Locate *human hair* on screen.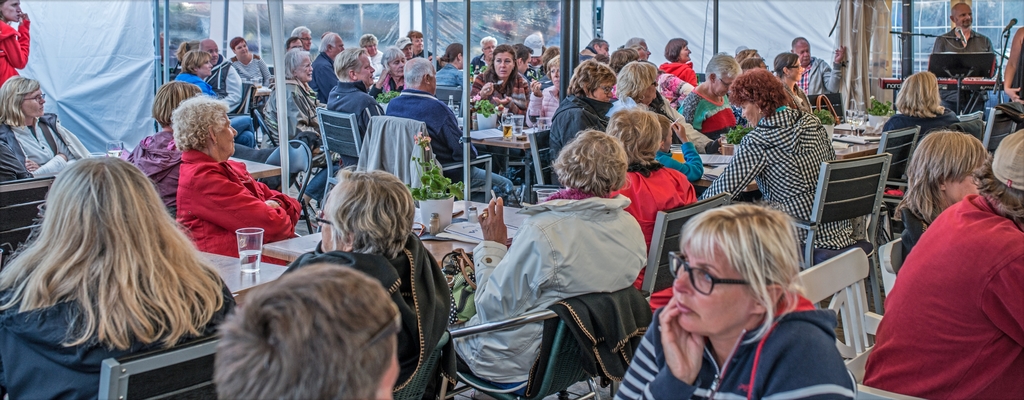
On screen at [170, 95, 228, 153].
